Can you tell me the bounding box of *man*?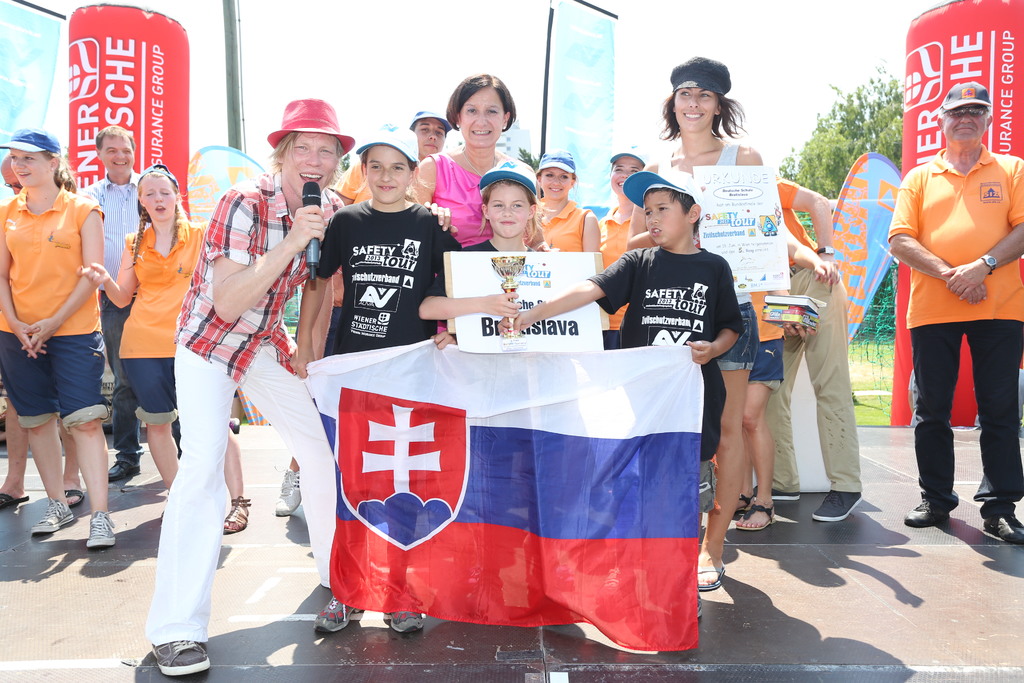
70, 124, 143, 484.
